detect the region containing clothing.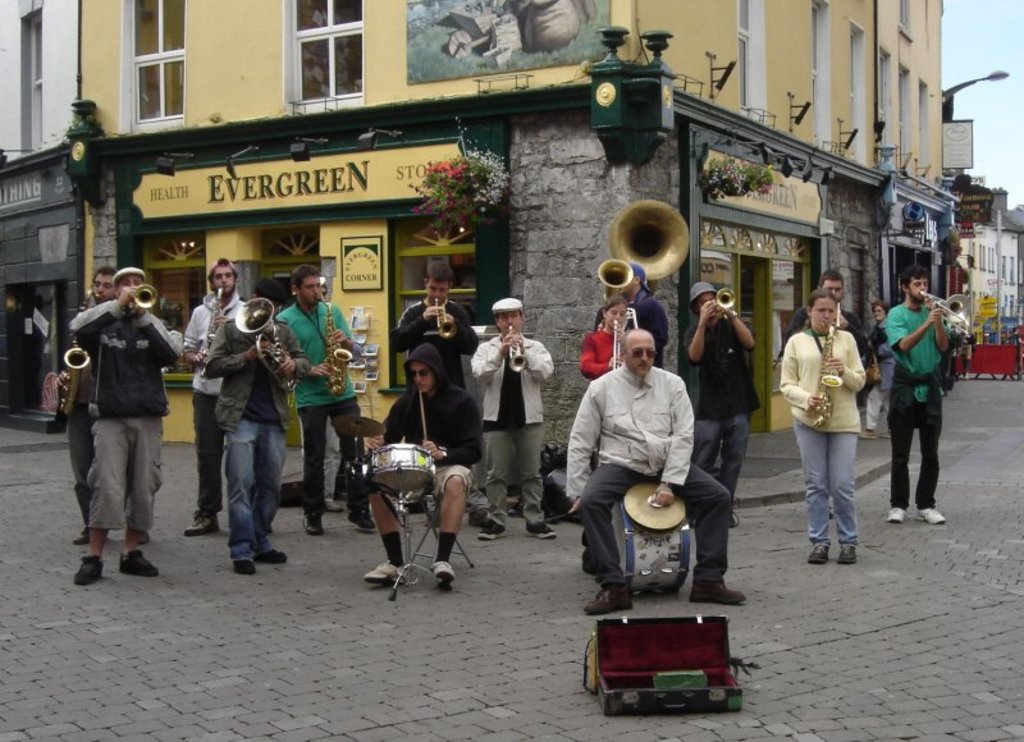
bbox=[628, 285, 672, 361].
